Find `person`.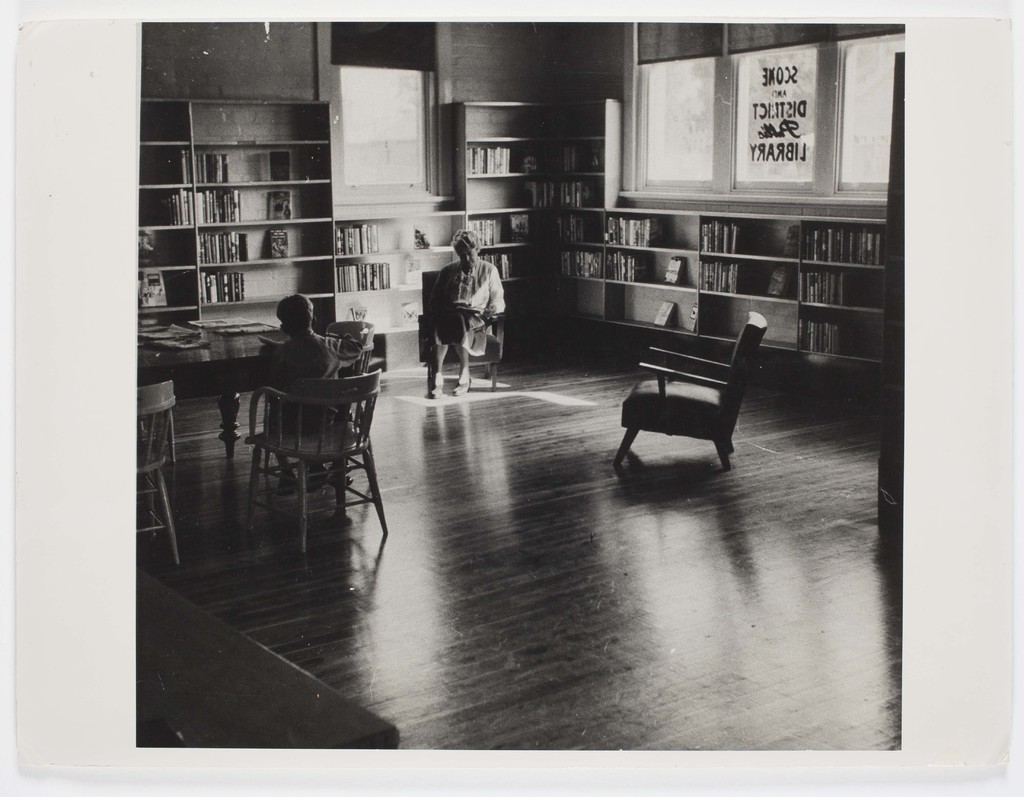
l=264, t=291, r=366, b=497.
